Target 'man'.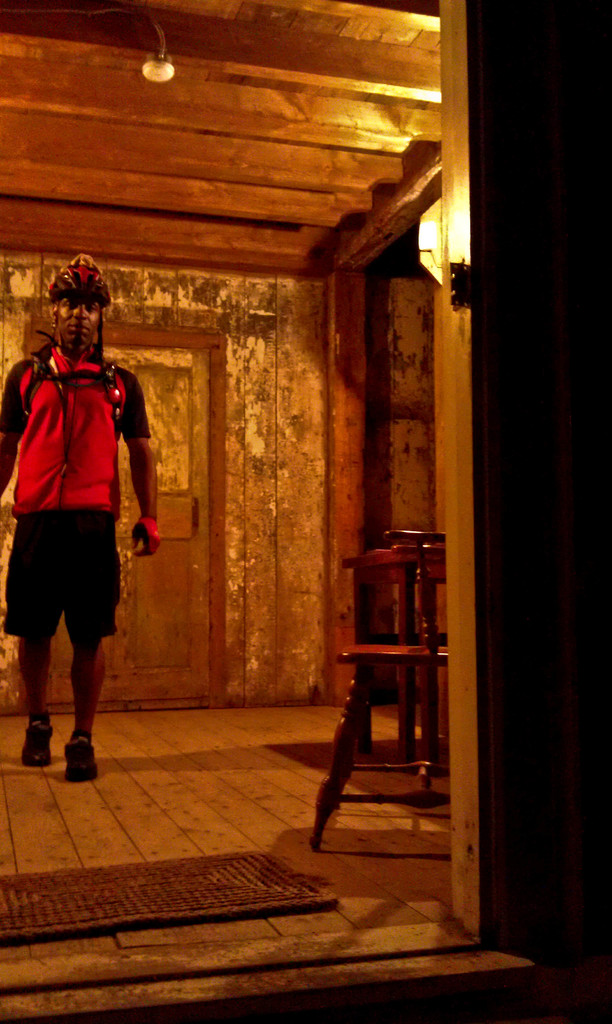
Target region: l=7, t=278, r=154, b=761.
